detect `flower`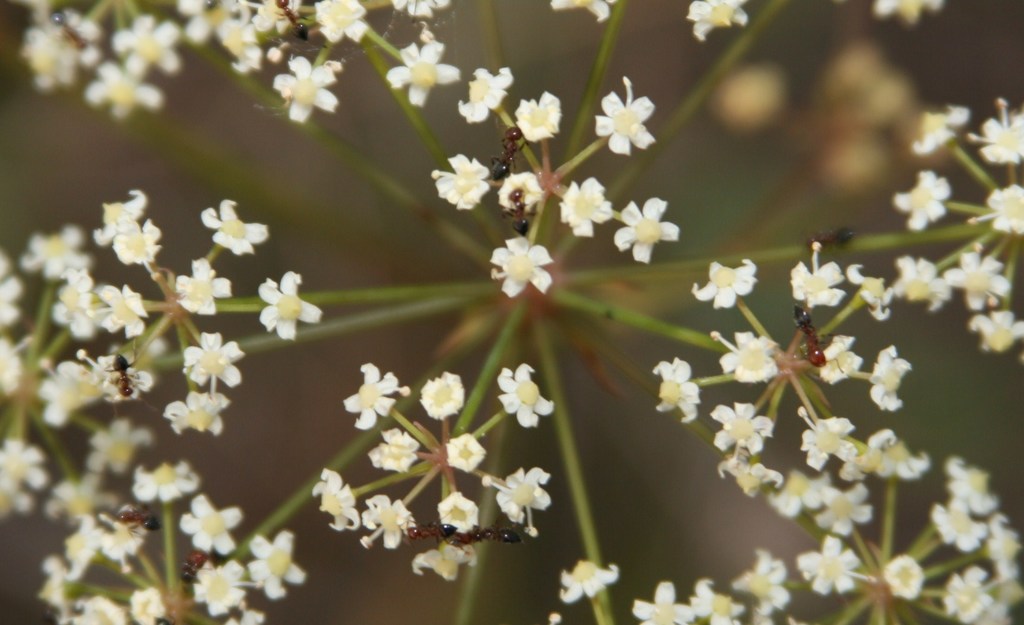
rect(246, 528, 304, 597)
